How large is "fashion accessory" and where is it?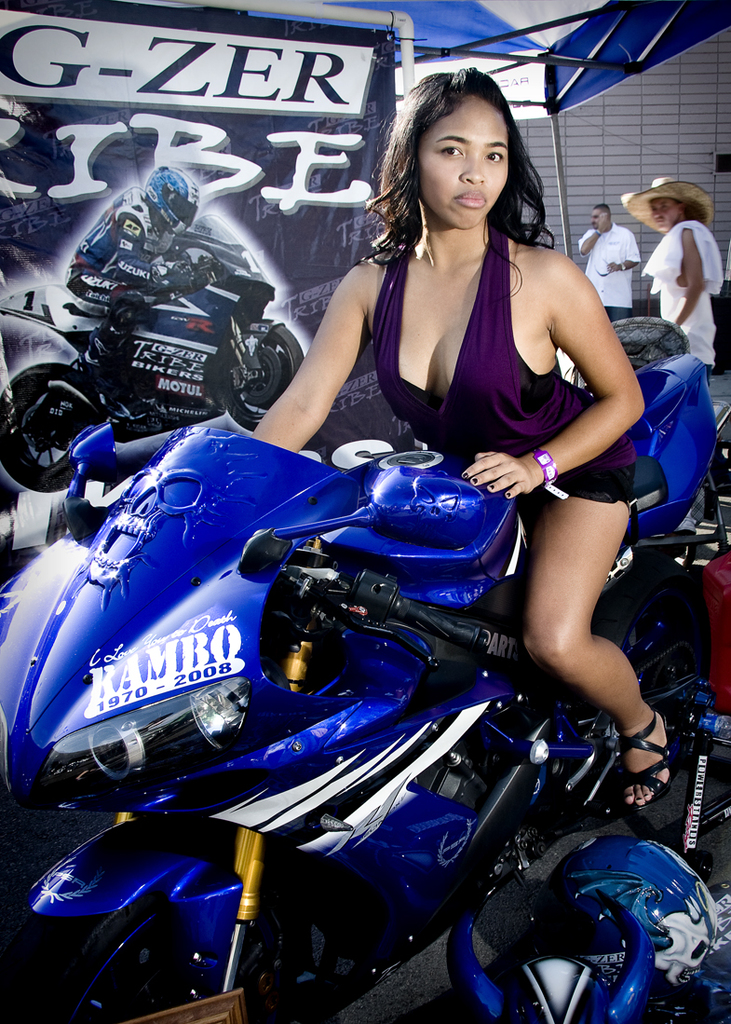
Bounding box: {"left": 644, "top": 791, "right": 649, "bottom": 799}.
